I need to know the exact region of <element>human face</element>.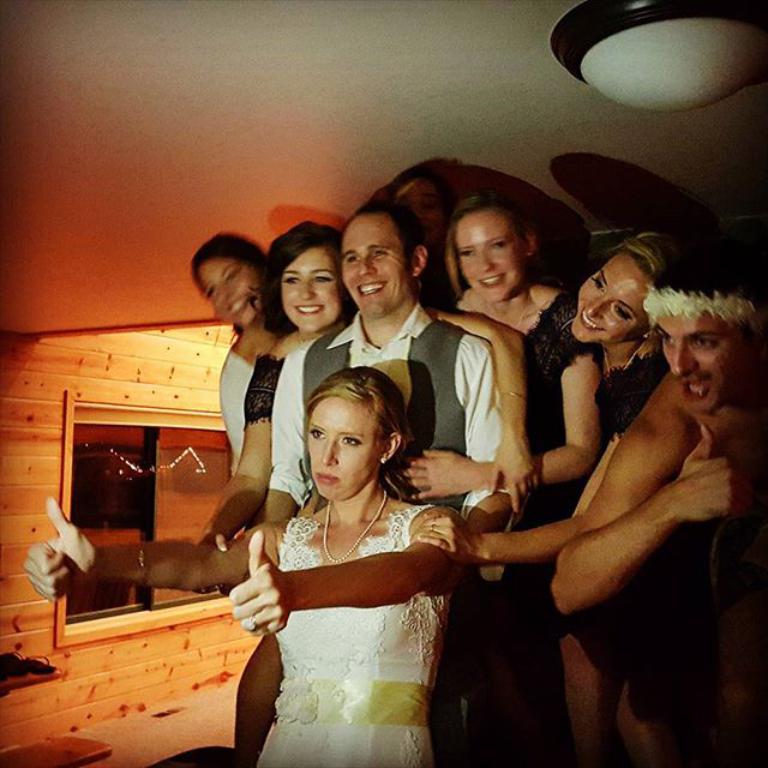
Region: [x1=655, y1=308, x2=752, y2=408].
